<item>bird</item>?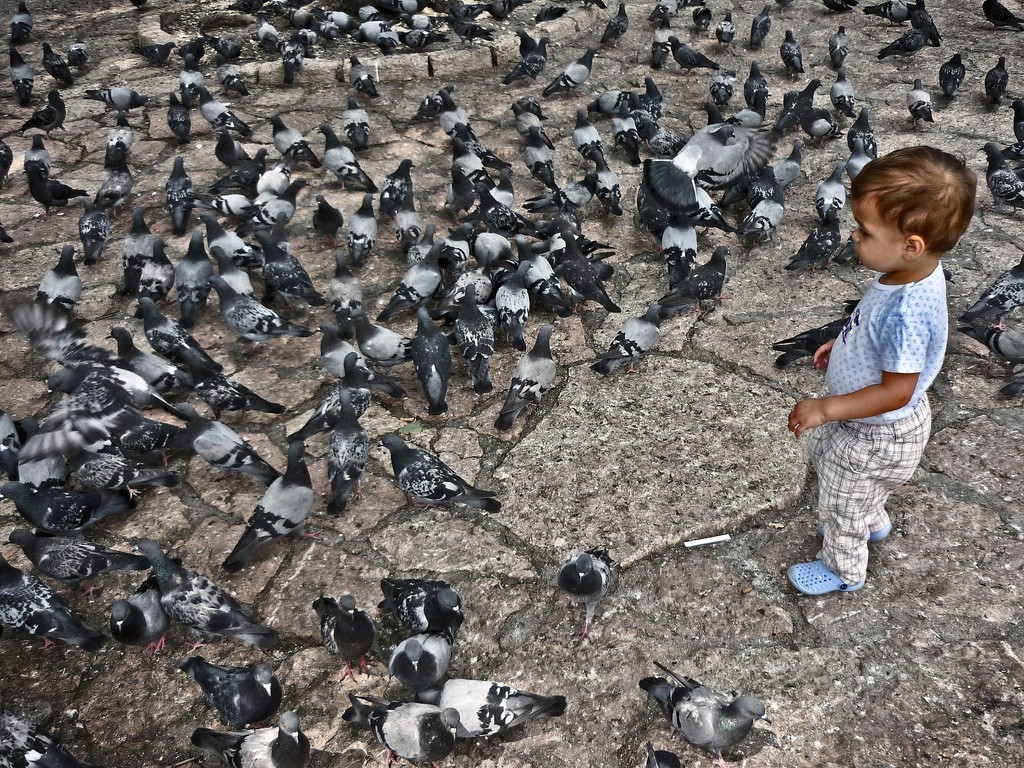
pyautogui.locateOnScreen(742, 60, 765, 106)
